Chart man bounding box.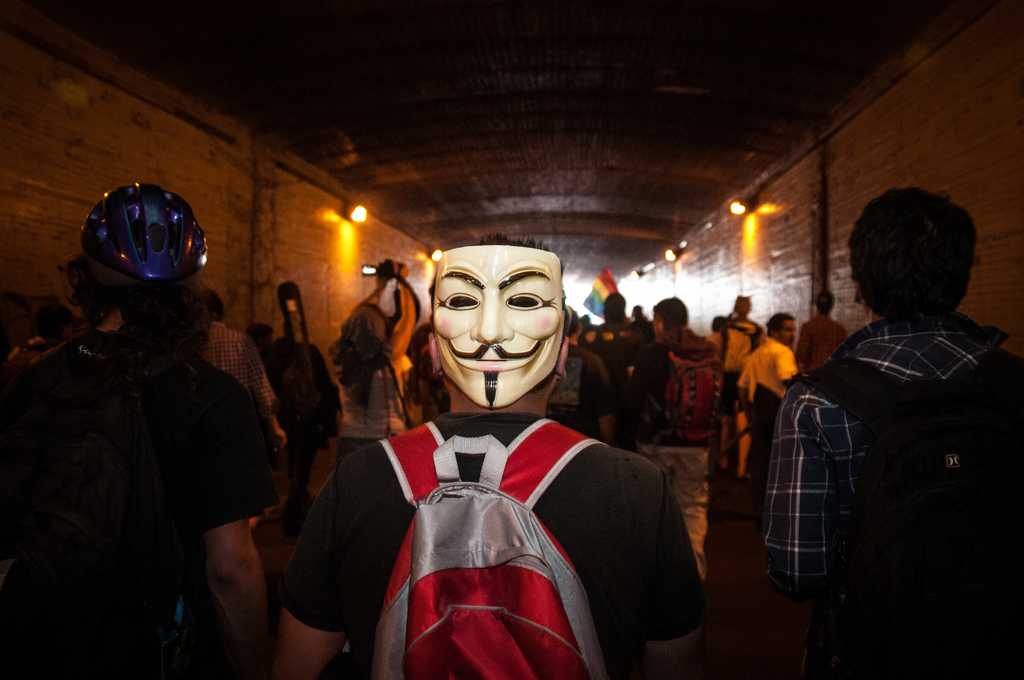
Charted: bbox=(0, 177, 286, 679).
